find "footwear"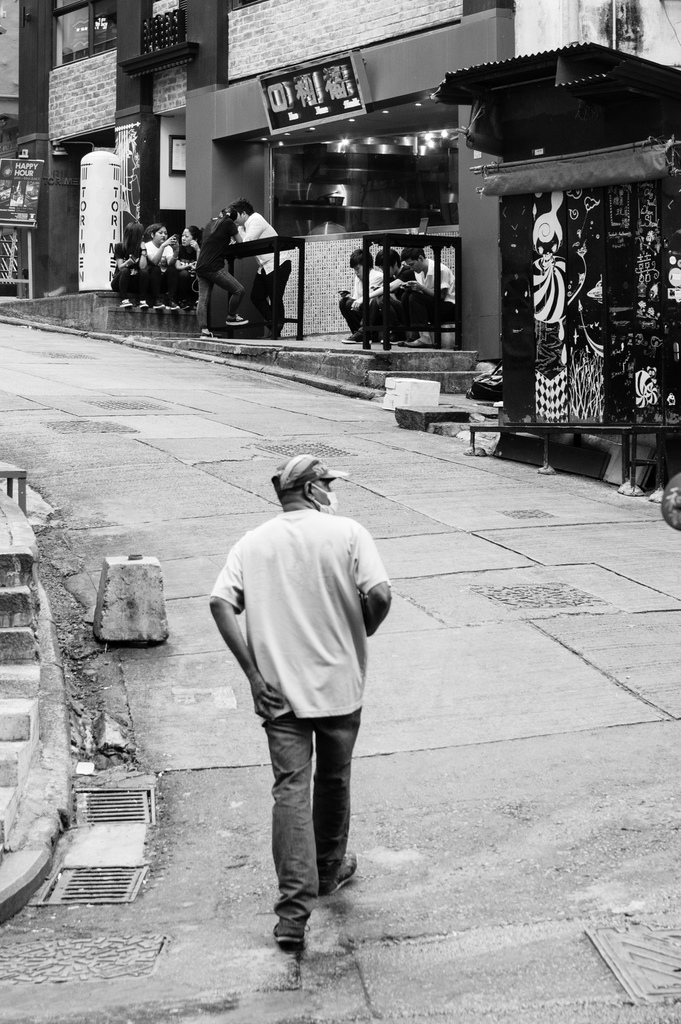
box(167, 300, 182, 312)
